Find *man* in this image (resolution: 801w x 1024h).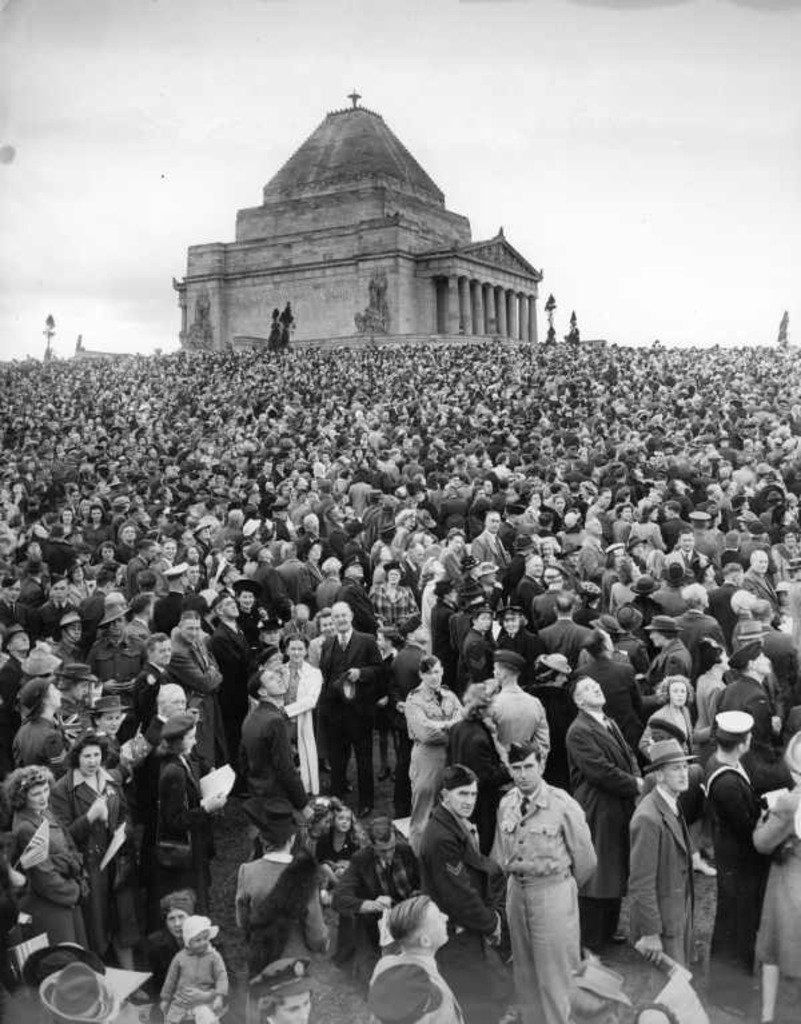
(x1=673, y1=526, x2=706, y2=563).
